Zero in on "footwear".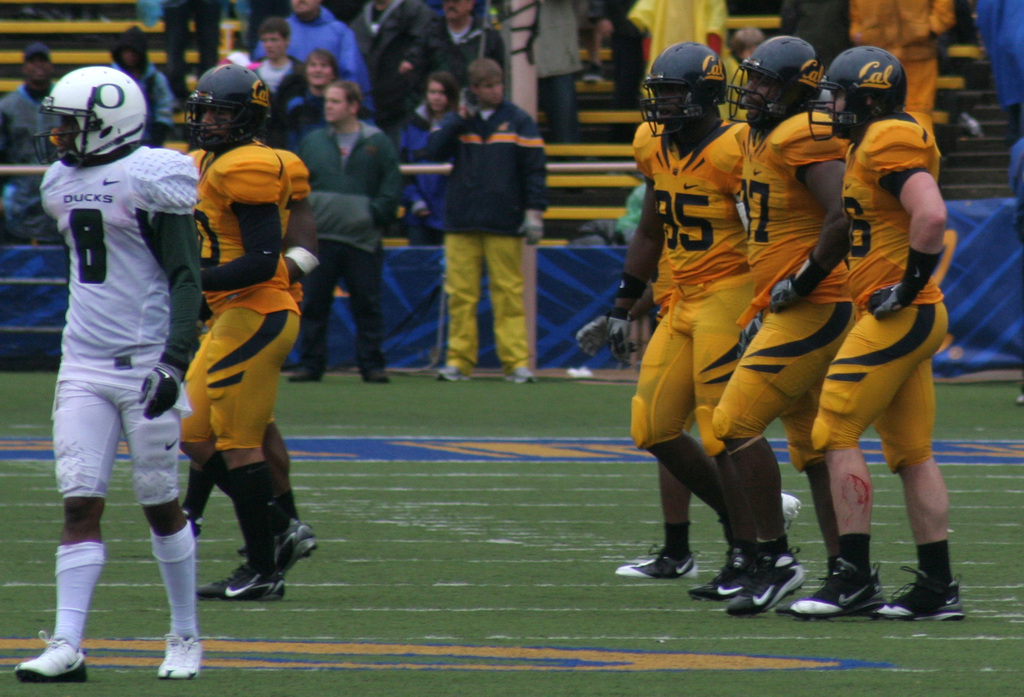
Zeroed in: l=360, t=369, r=390, b=383.
